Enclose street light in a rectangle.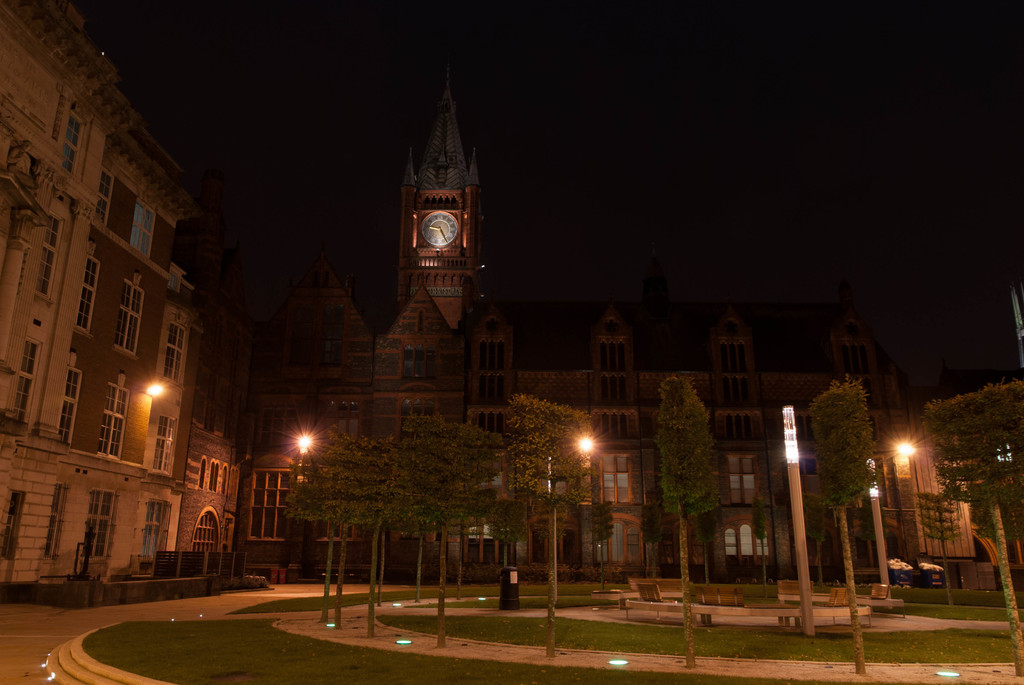
(884,438,911,567).
